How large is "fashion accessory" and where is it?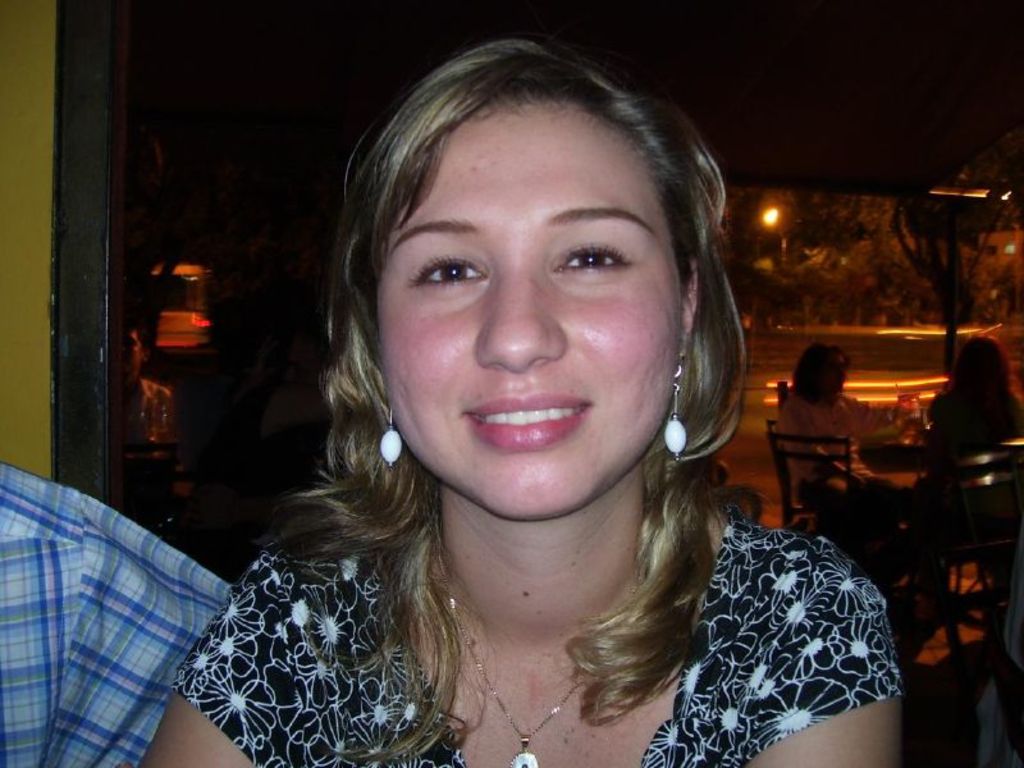
Bounding box: <bbox>428, 506, 586, 767</bbox>.
